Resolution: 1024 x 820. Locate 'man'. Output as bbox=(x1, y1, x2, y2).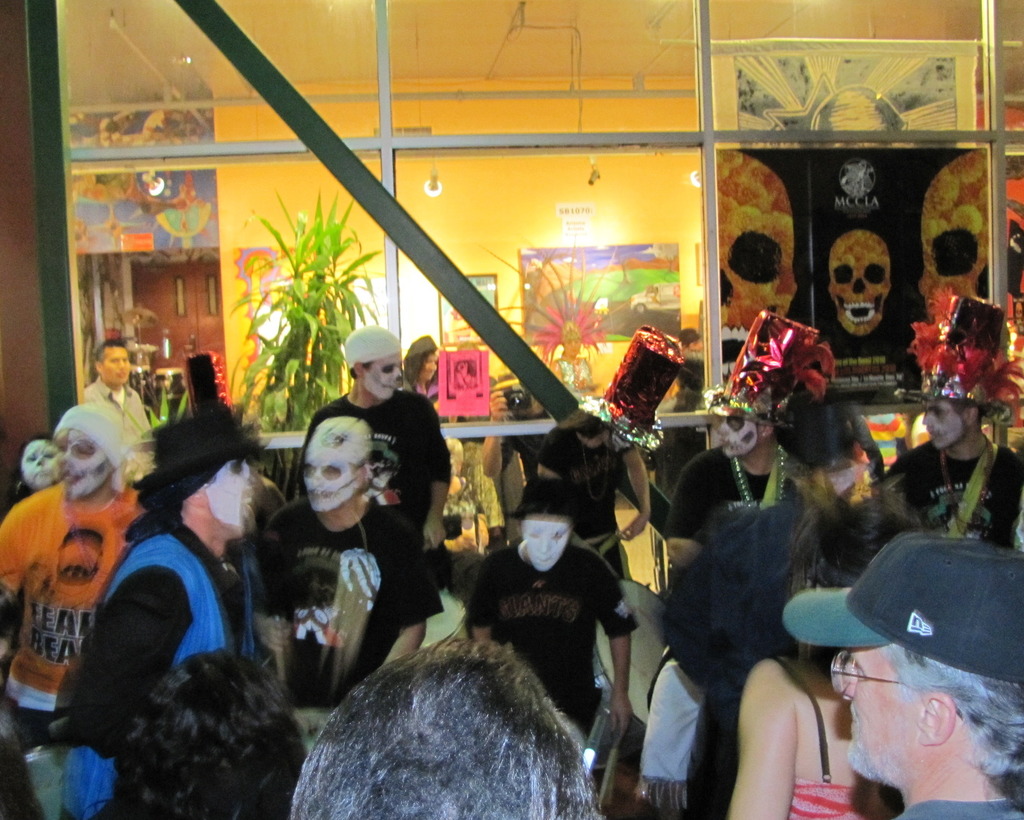
bbox=(780, 517, 1023, 819).
